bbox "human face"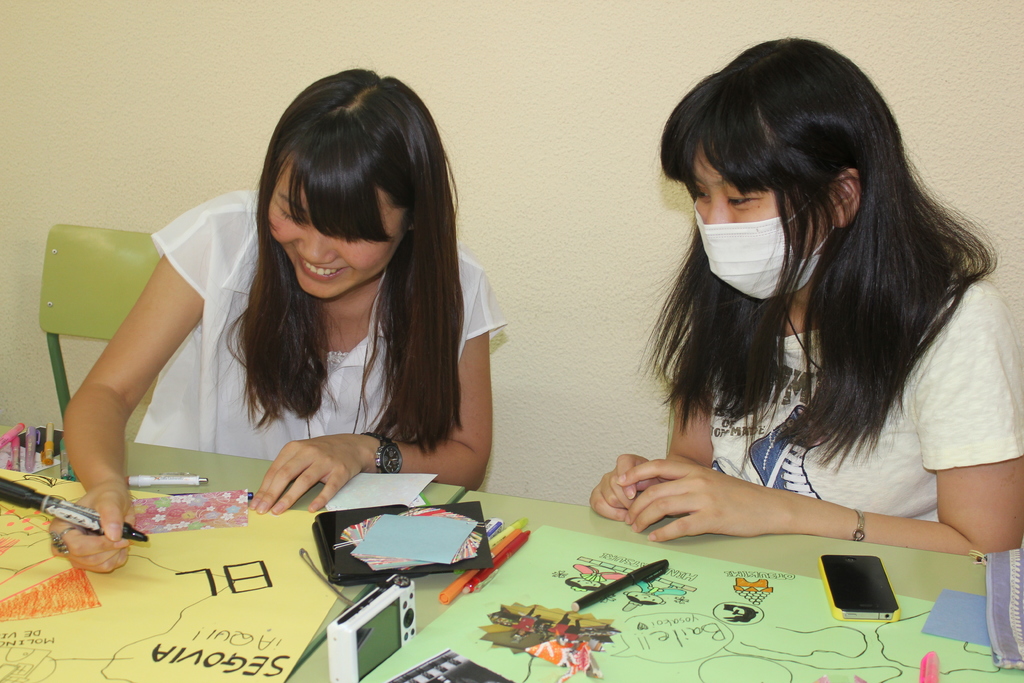
692 136 829 299
